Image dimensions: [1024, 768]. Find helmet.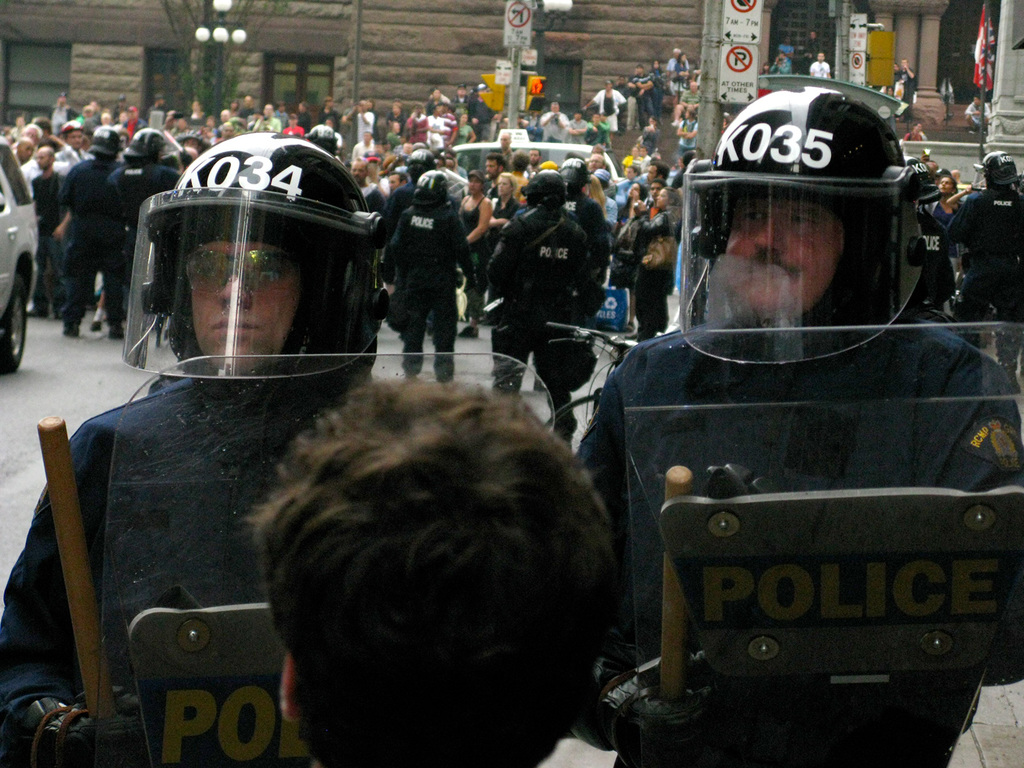
box=[676, 84, 943, 368].
